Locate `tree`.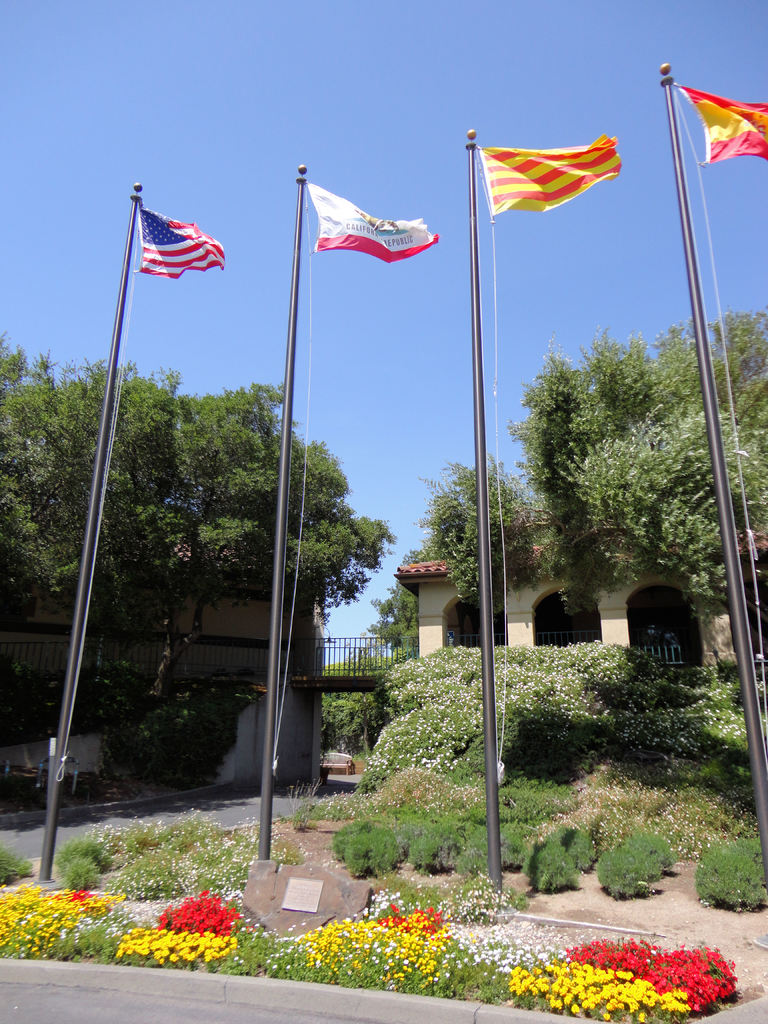
Bounding box: (1, 354, 401, 695).
